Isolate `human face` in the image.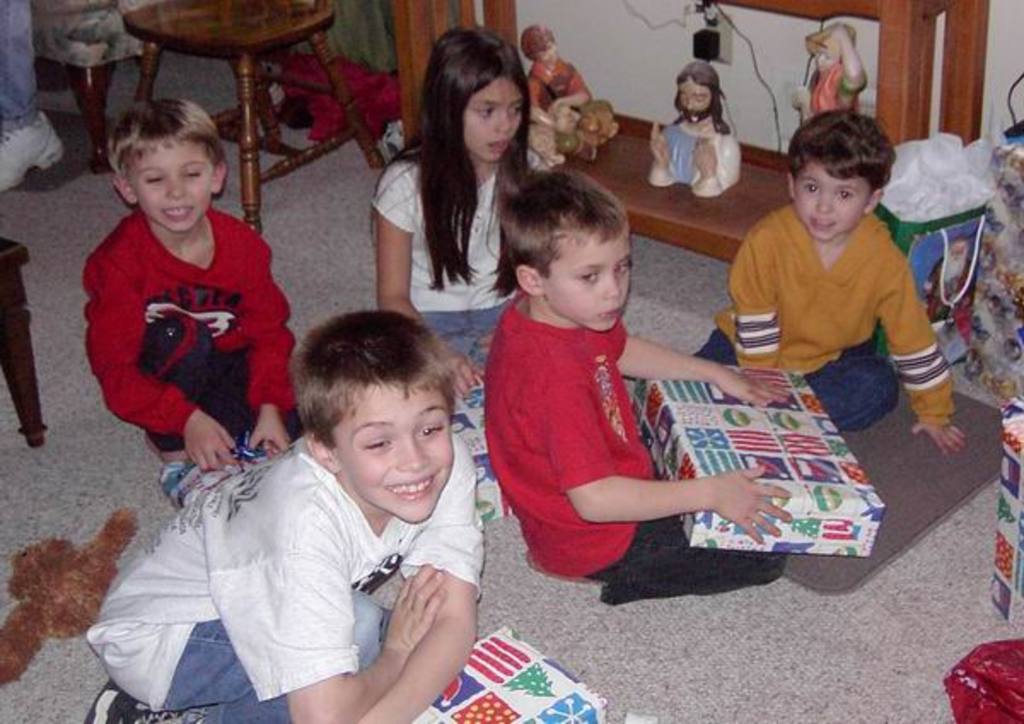
Isolated region: (x1=795, y1=164, x2=870, y2=241).
